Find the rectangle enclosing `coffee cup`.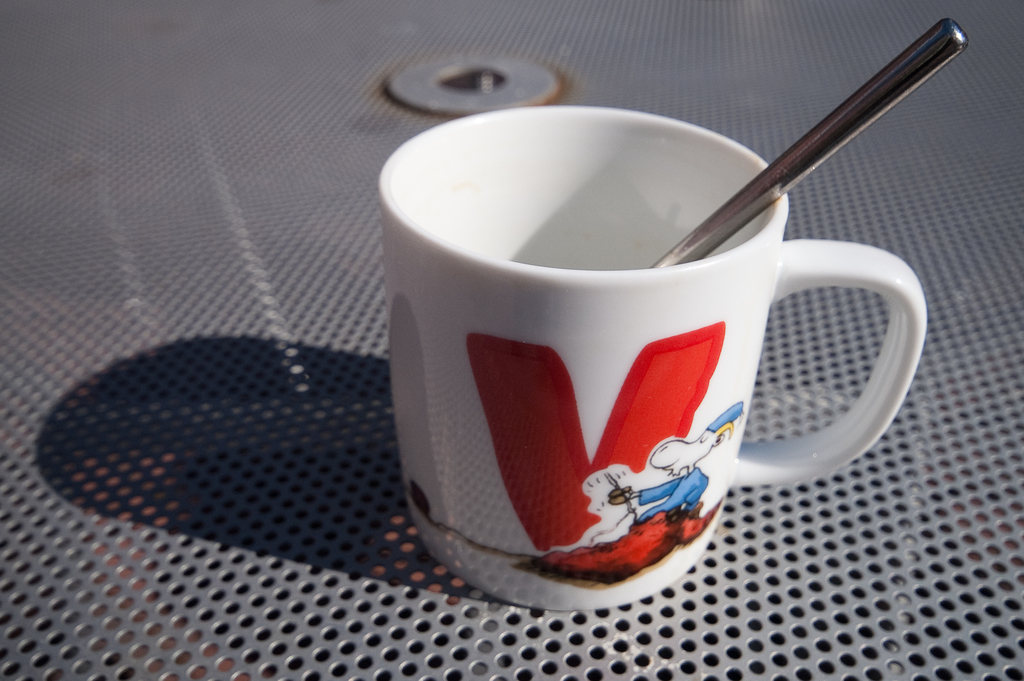
select_region(380, 99, 927, 615).
